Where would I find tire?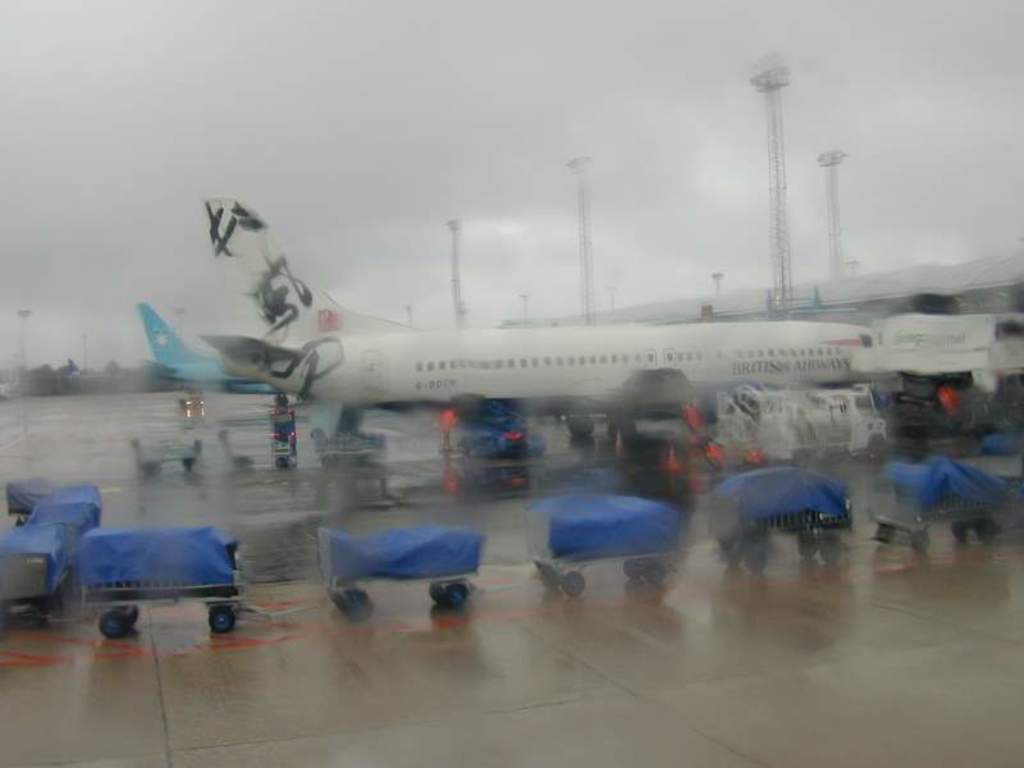
At box=[643, 563, 671, 584].
